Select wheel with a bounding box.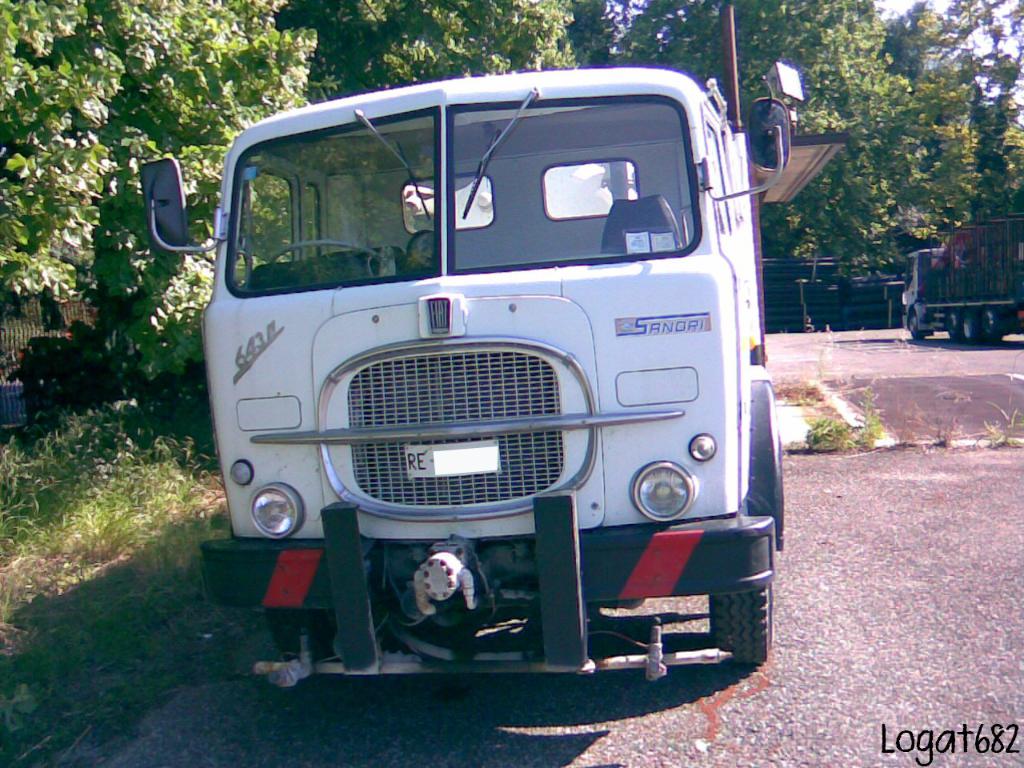
(699, 584, 777, 666).
